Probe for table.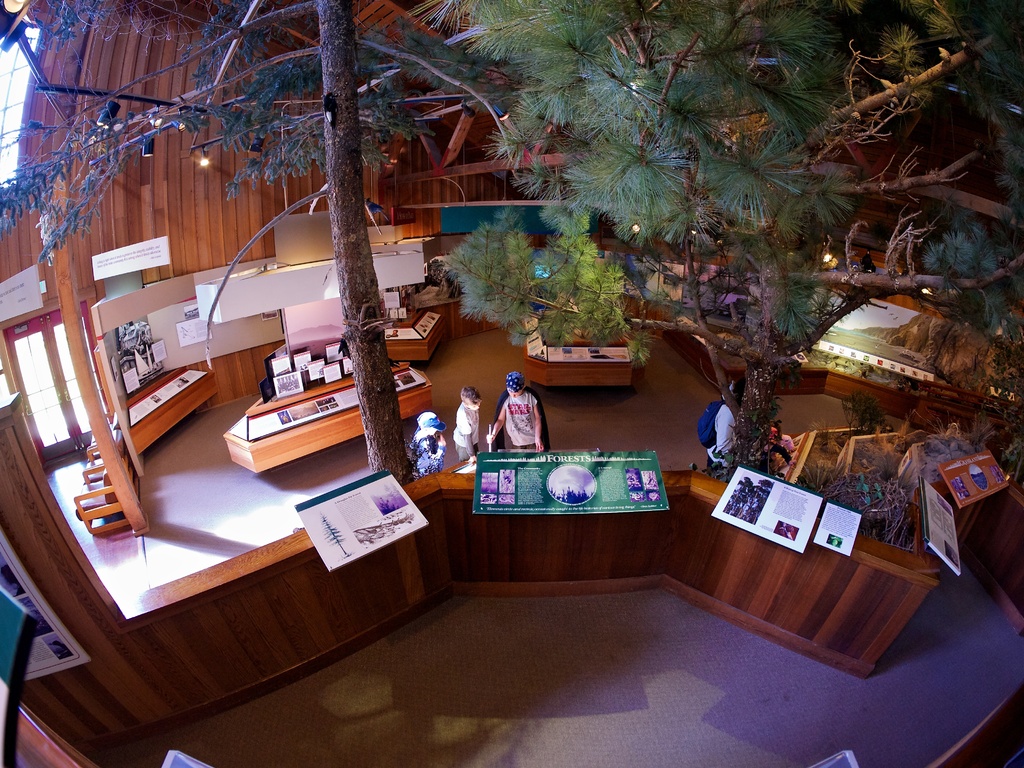
Probe result: rect(104, 358, 218, 460).
